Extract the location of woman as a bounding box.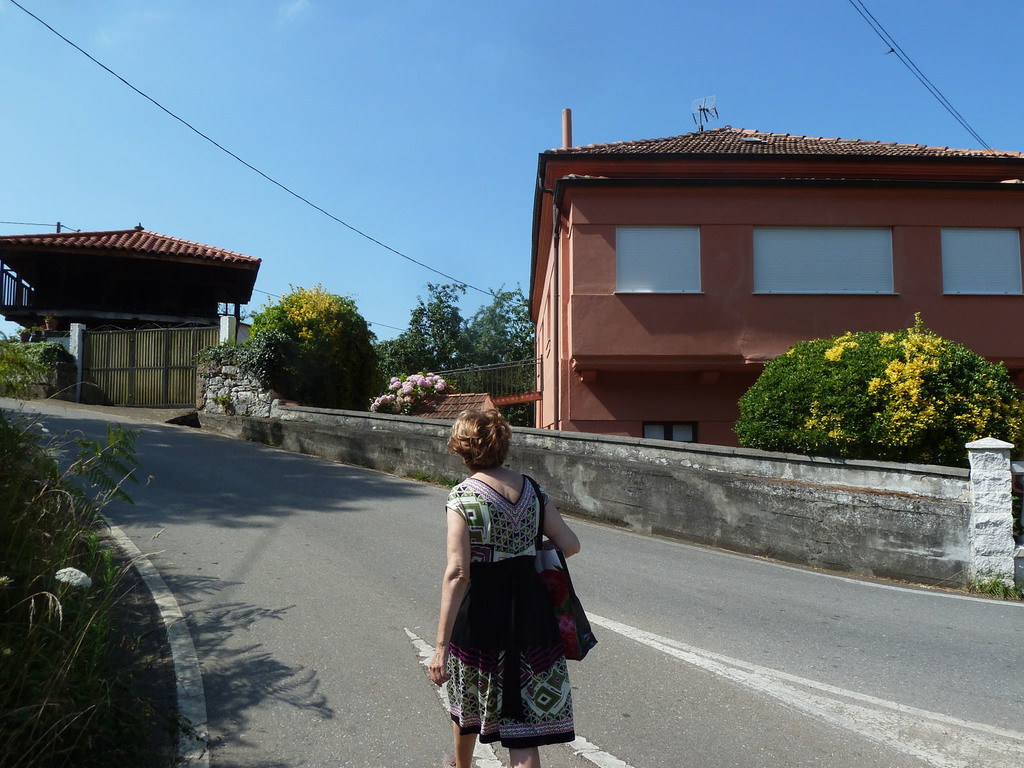
detection(442, 415, 585, 749).
